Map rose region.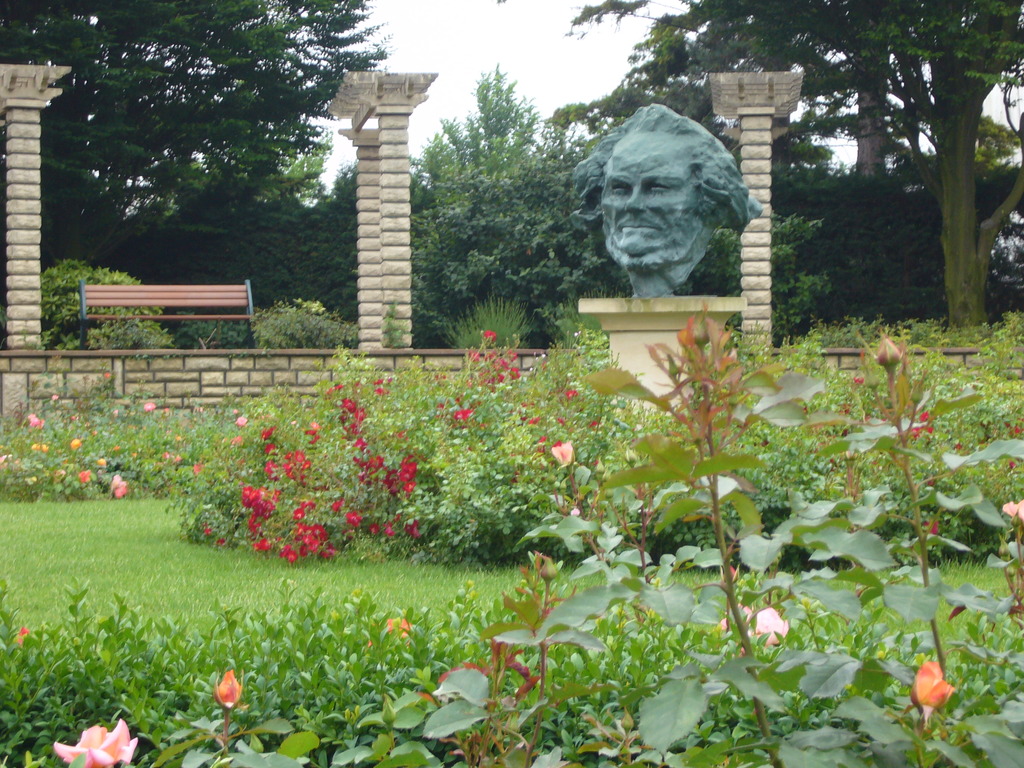
Mapped to x1=717 y1=604 x2=790 y2=658.
